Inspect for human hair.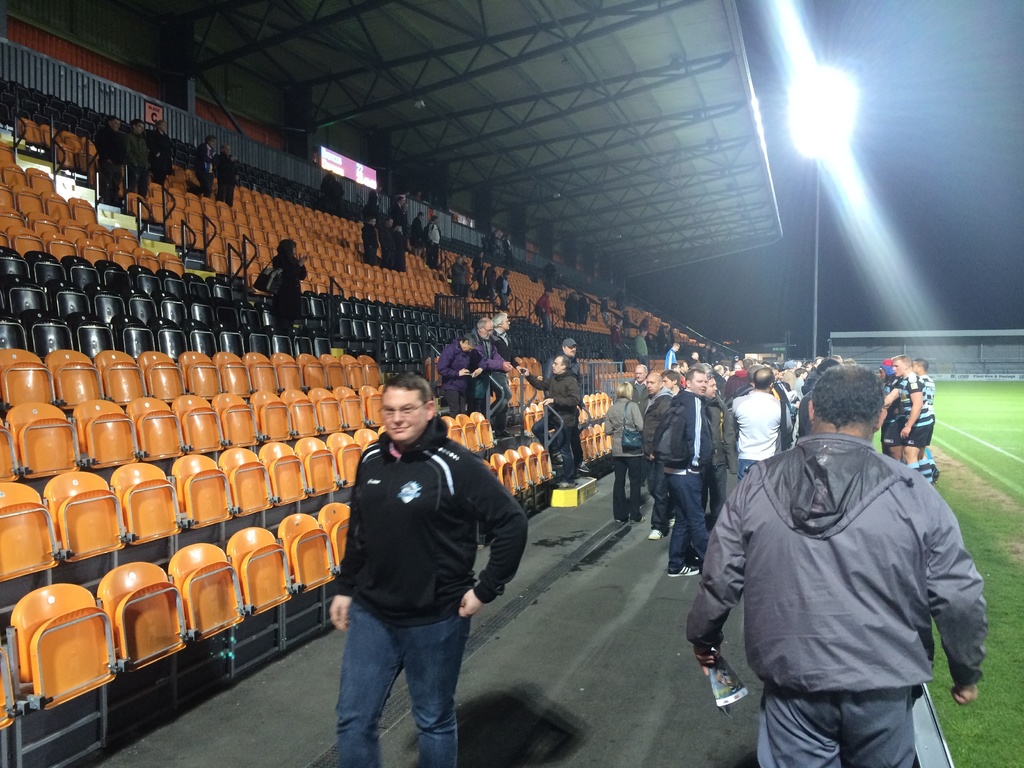
Inspection: 618 381 633 403.
